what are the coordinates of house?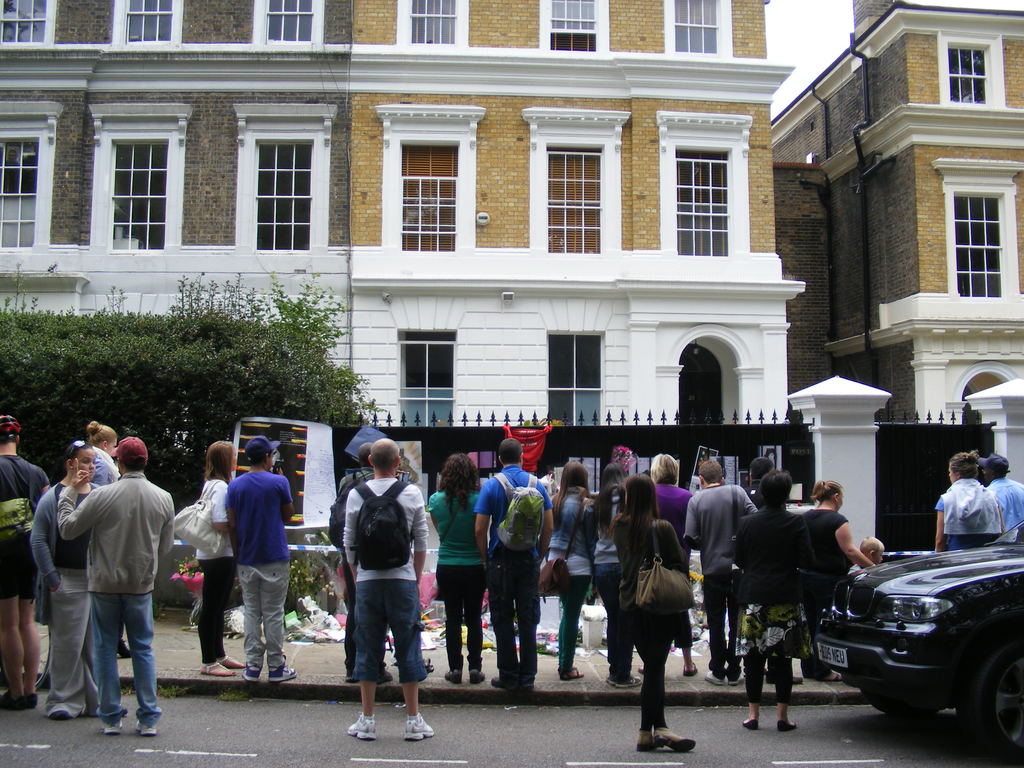
(763, 0, 1023, 429).
